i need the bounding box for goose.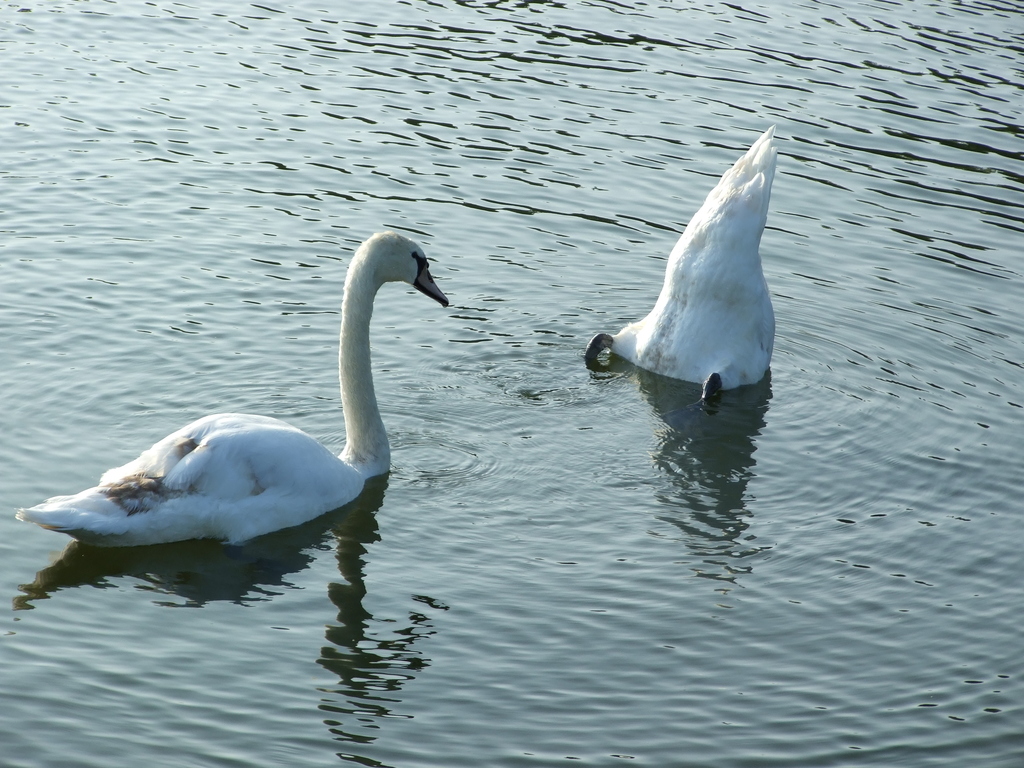
Here it is: 13, 226, 451, 550.
